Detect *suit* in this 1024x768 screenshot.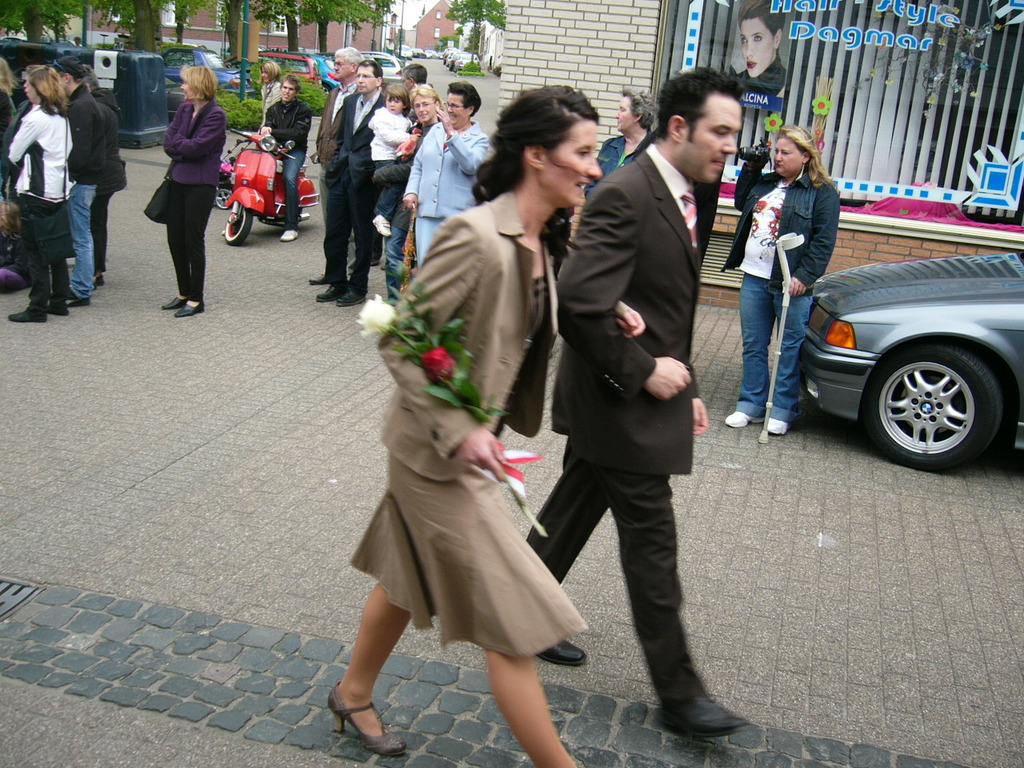
Detection: bbox=(376, 190, 560, 484).
